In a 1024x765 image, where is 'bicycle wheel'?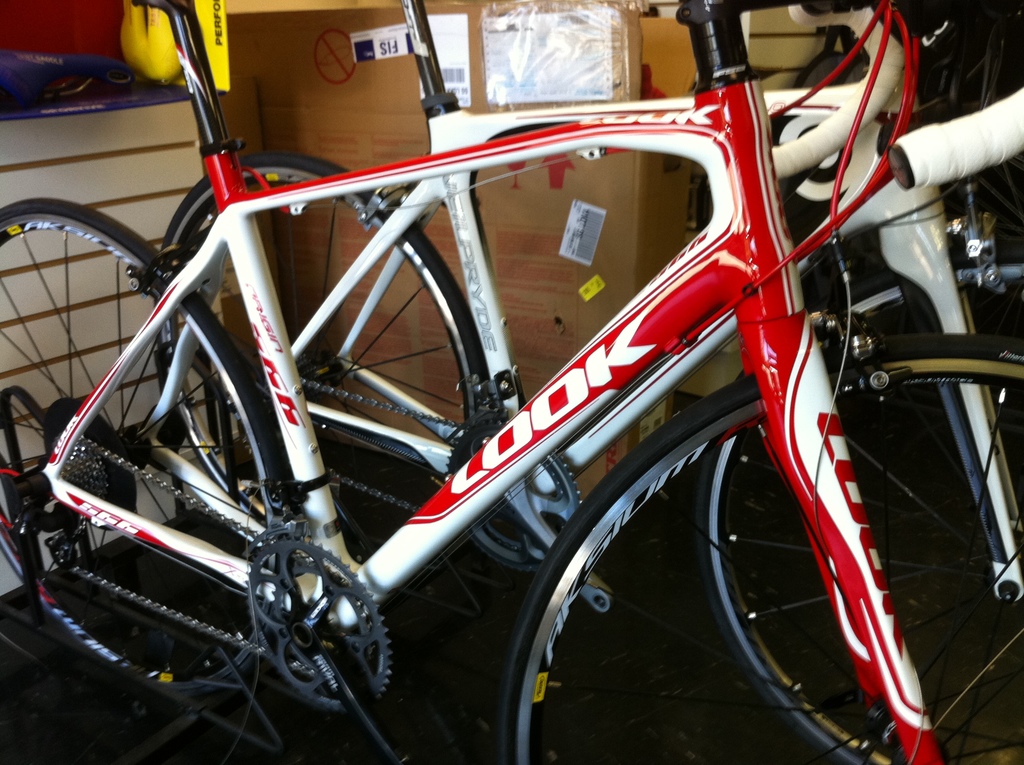
(x1=142, y1=145, x2=506, y2=593).
